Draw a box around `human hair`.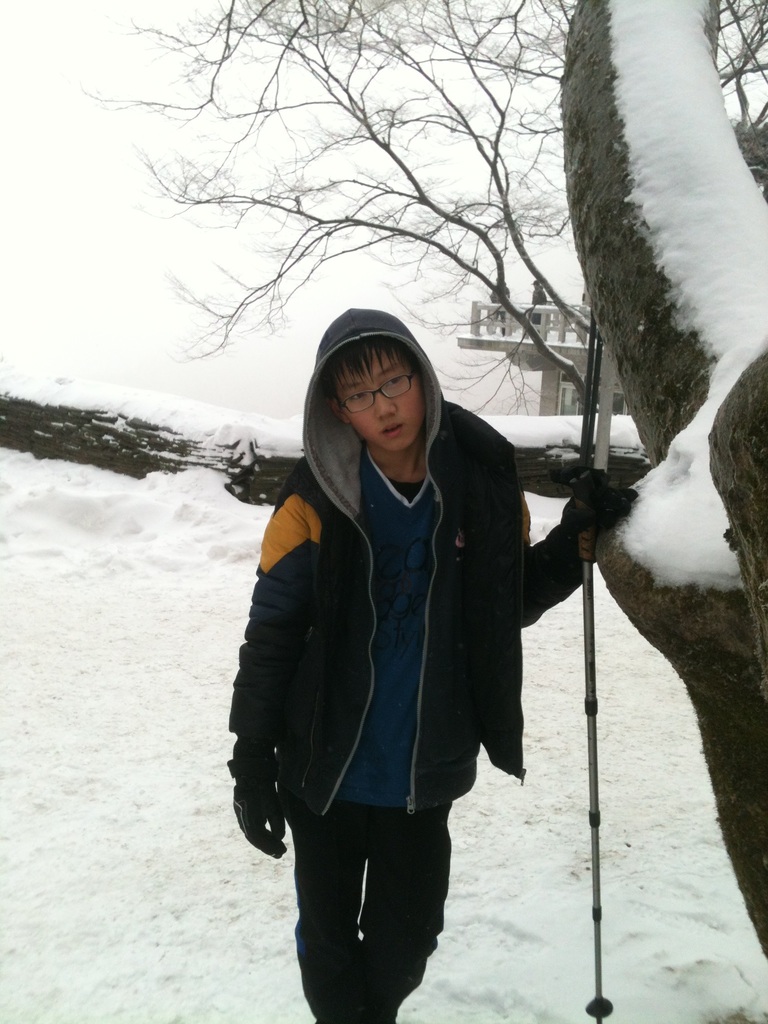
bbox(312, 333, 428, 390).
